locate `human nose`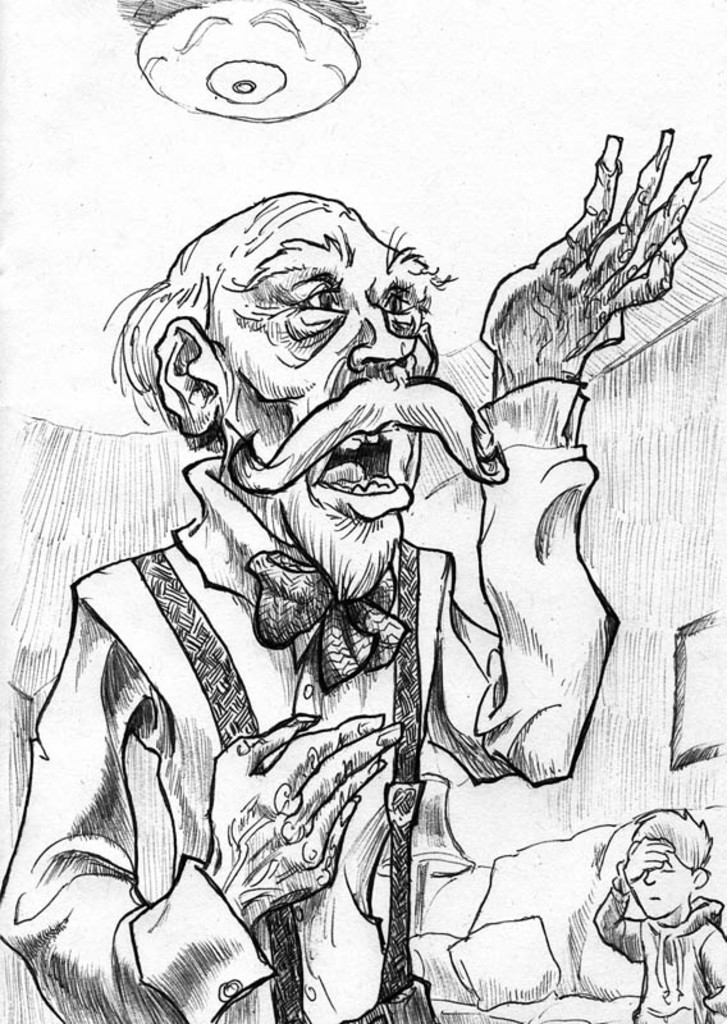
[351, 280, 410, 375]
